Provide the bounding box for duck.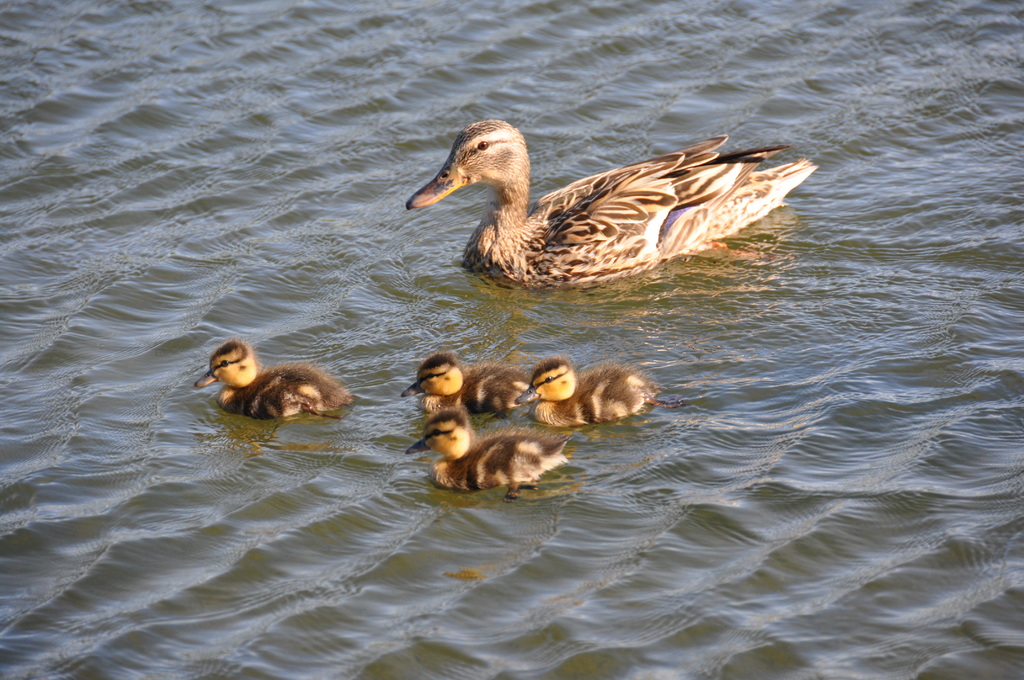
crop(514, 354, 682, 430).
